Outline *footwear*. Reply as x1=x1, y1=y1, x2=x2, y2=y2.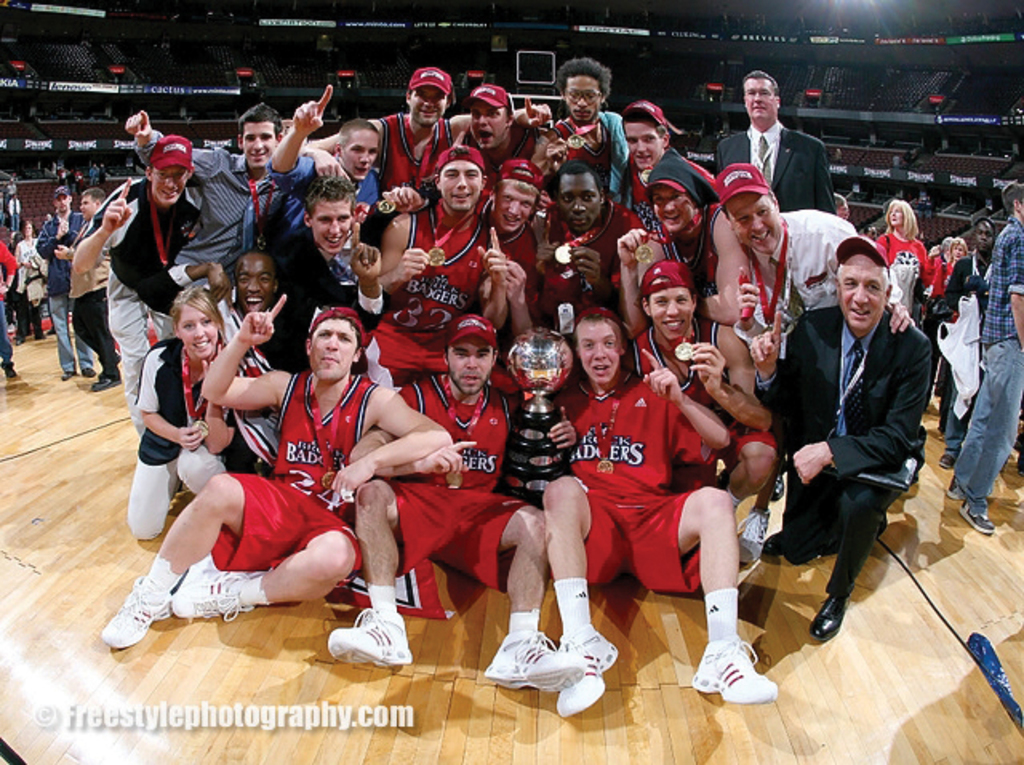
x1=736, y1=504, x2=771, y2=565.
